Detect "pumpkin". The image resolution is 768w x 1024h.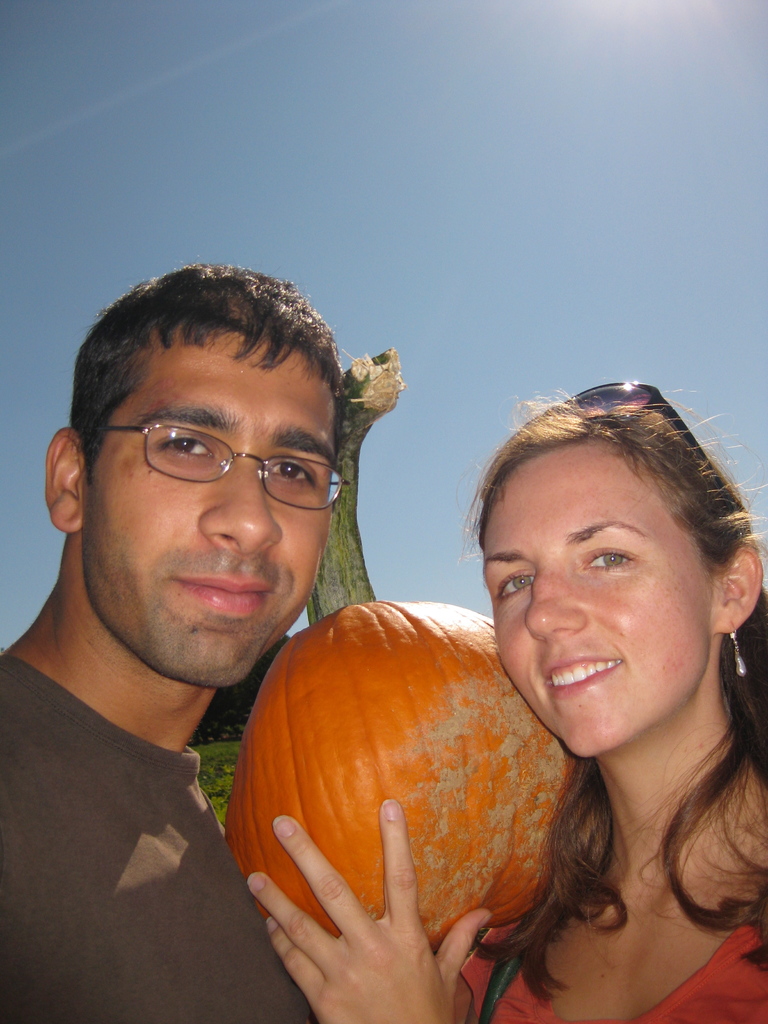
bbox=(223, 340, 582, 954).
